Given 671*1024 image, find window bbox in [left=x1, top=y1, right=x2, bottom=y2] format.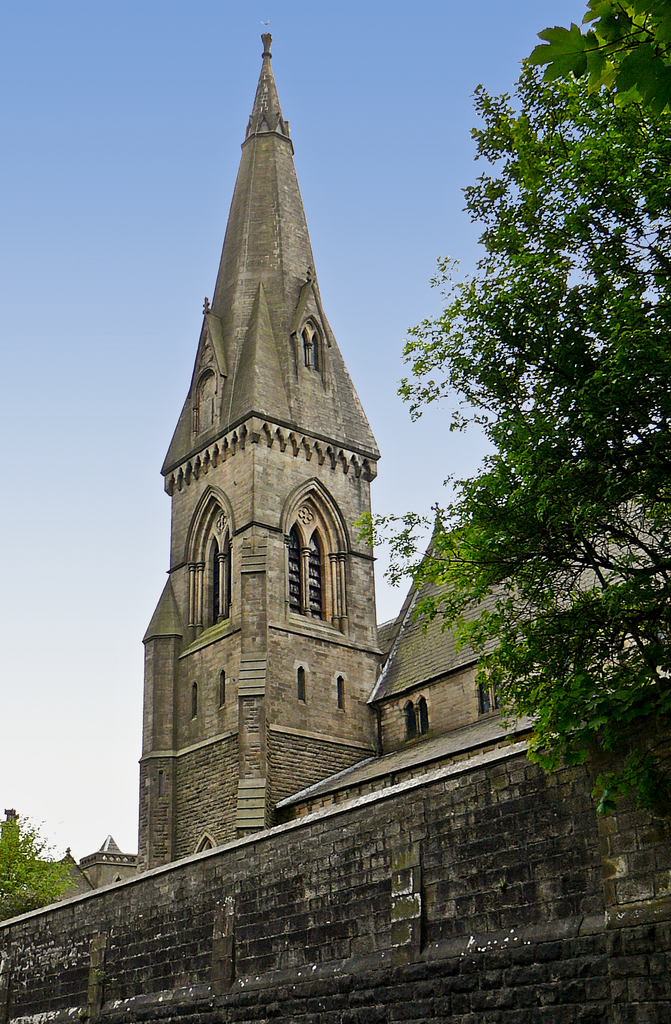
[left=424, top=698, right=431, bottom=729].
